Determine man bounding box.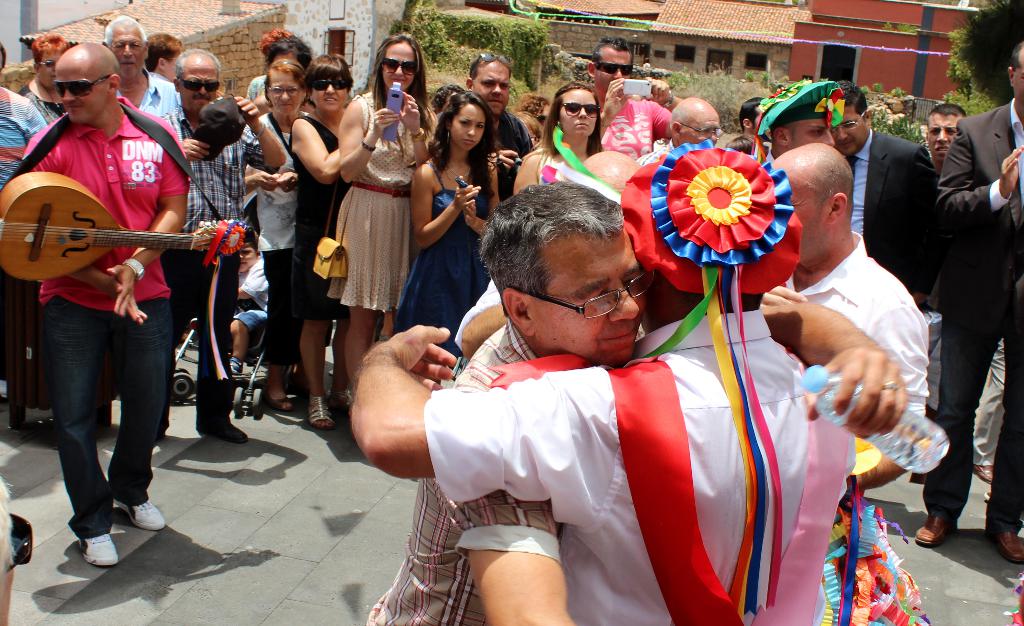
Determined: [left=586, top=37, right=687, bottom=158].
